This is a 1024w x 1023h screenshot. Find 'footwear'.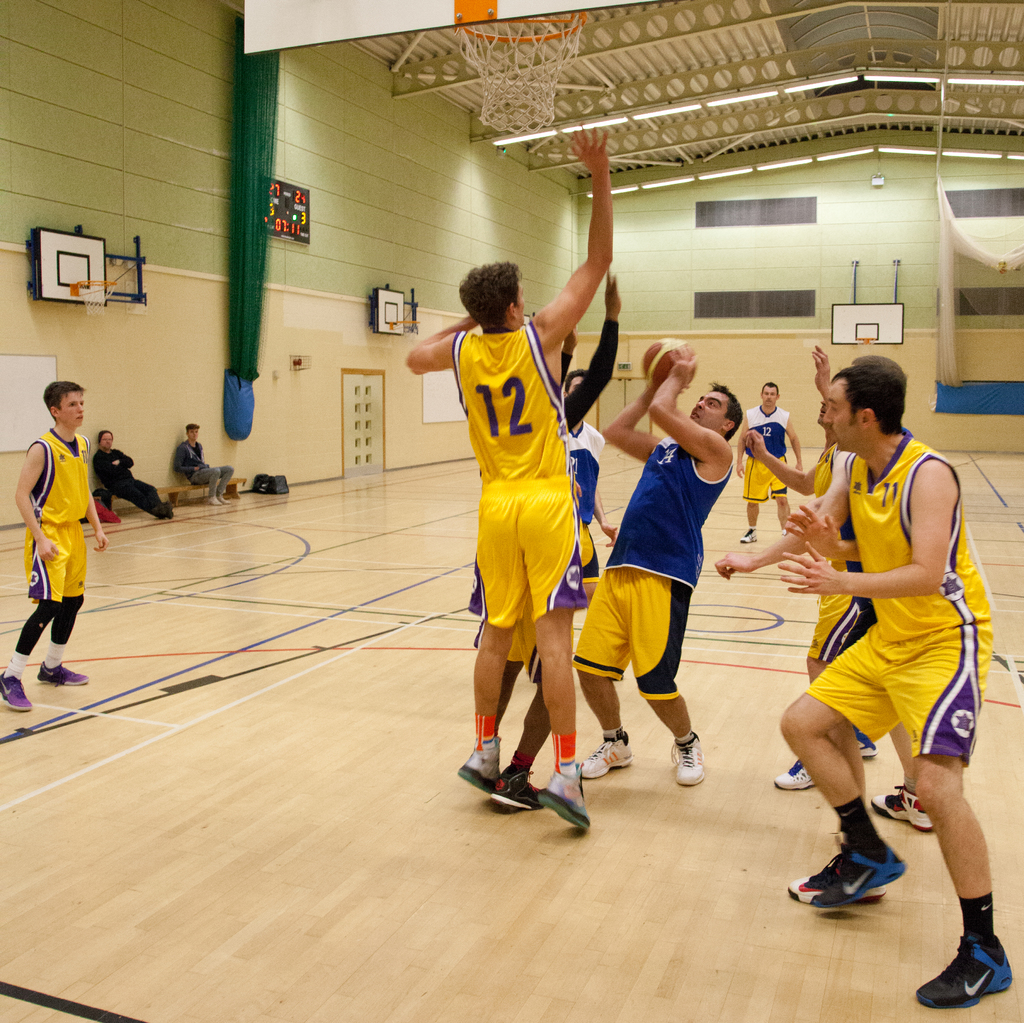
Bounding box: x1=474 y1=743 x2=605 y2=823.
